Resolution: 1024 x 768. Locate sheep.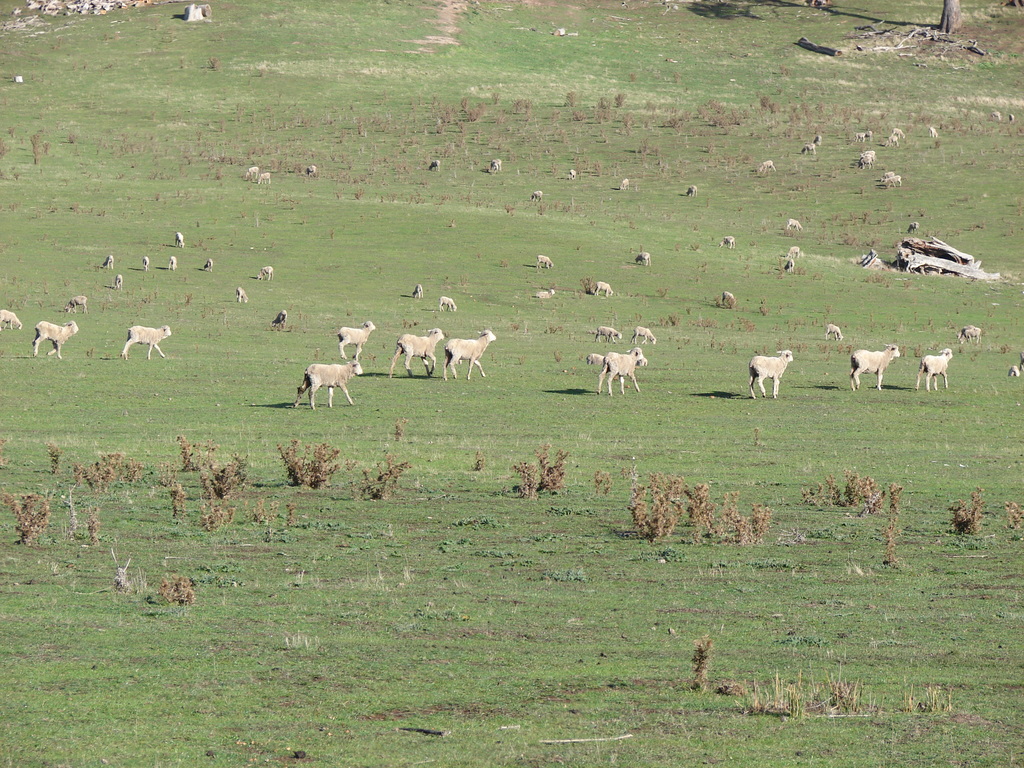
(411, 285, 424, 298).
